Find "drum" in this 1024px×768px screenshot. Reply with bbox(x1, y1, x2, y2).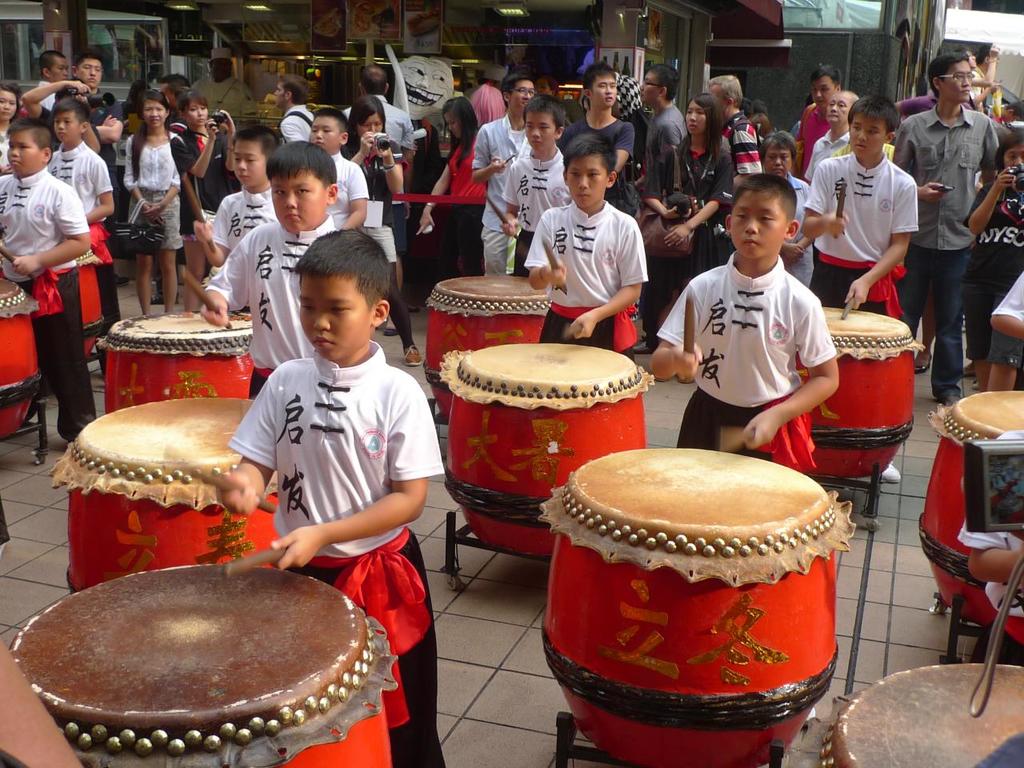
bbox(791, 307, 917, 477).
